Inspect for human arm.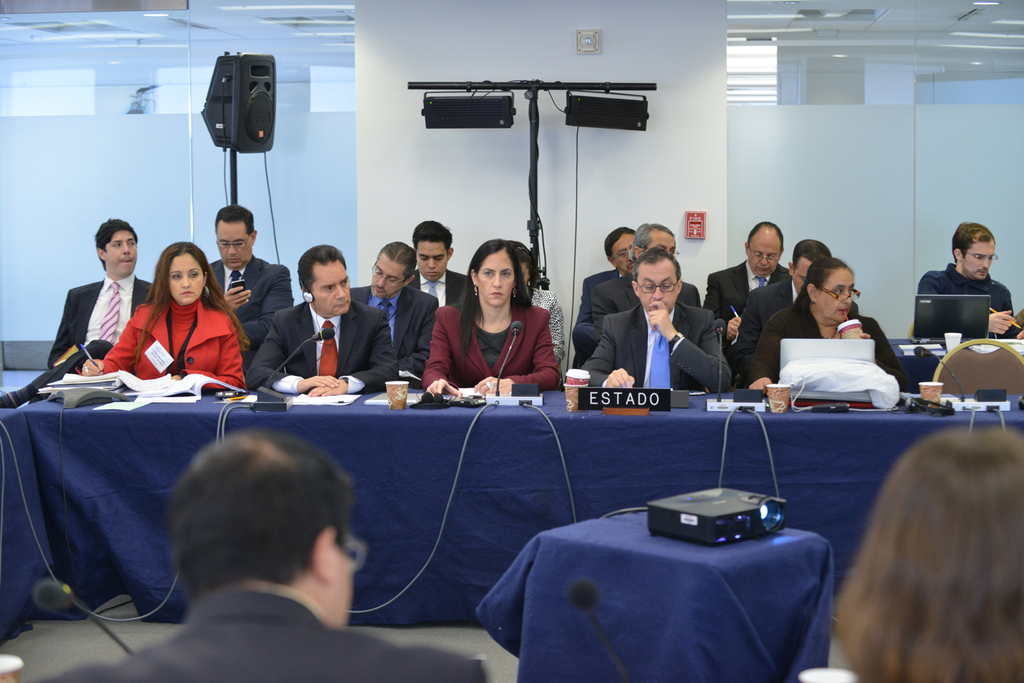
Inspection: [left=247, top=312, right=341, bottom=395].
